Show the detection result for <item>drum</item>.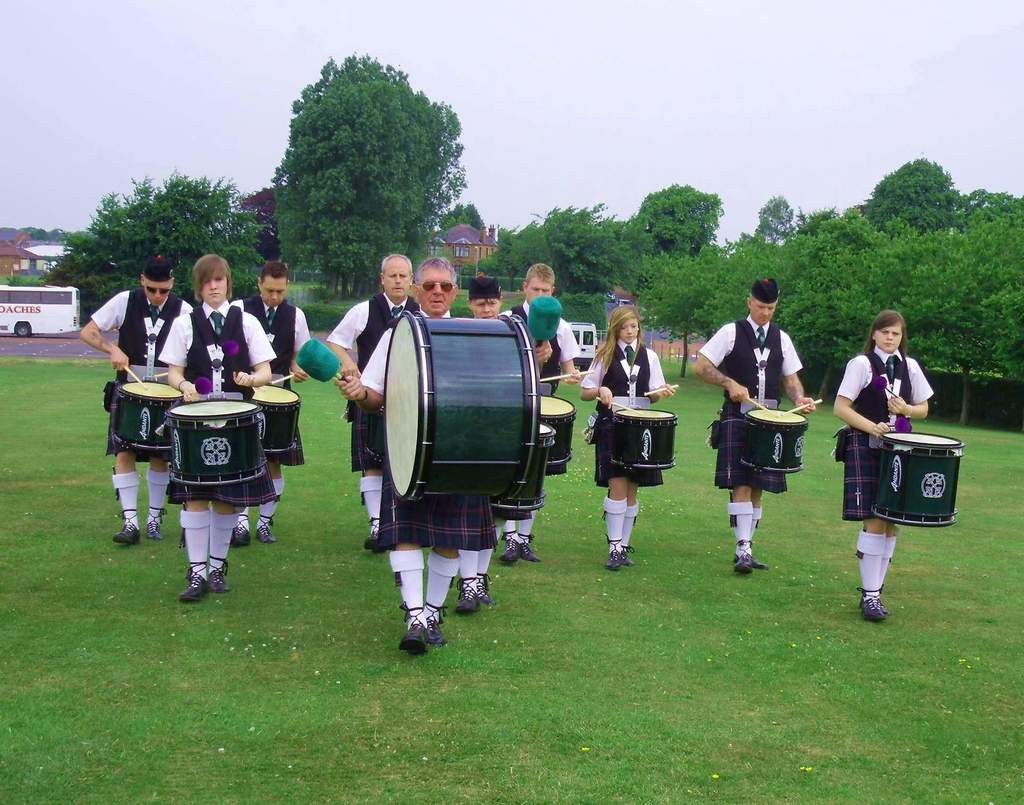
492,420,556,509.
